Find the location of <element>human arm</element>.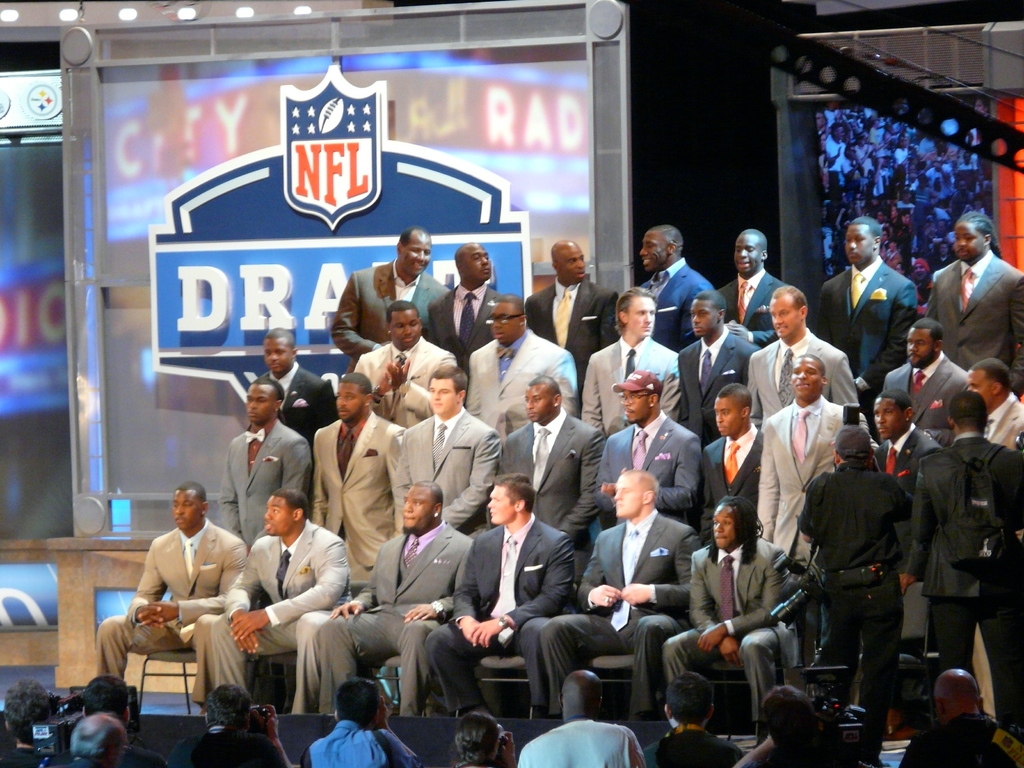
Location: x1=310 y1=378 x2=340 y2=433.
